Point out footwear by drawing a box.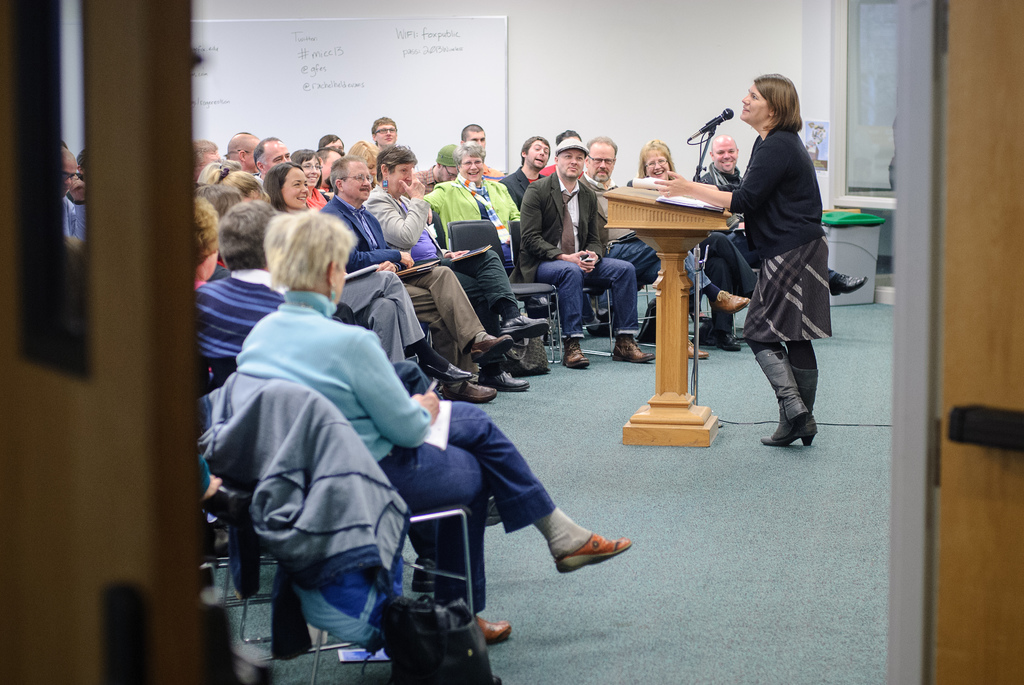
{"left": 498, "top": 303, "right": 544, "bottom": 335}.
